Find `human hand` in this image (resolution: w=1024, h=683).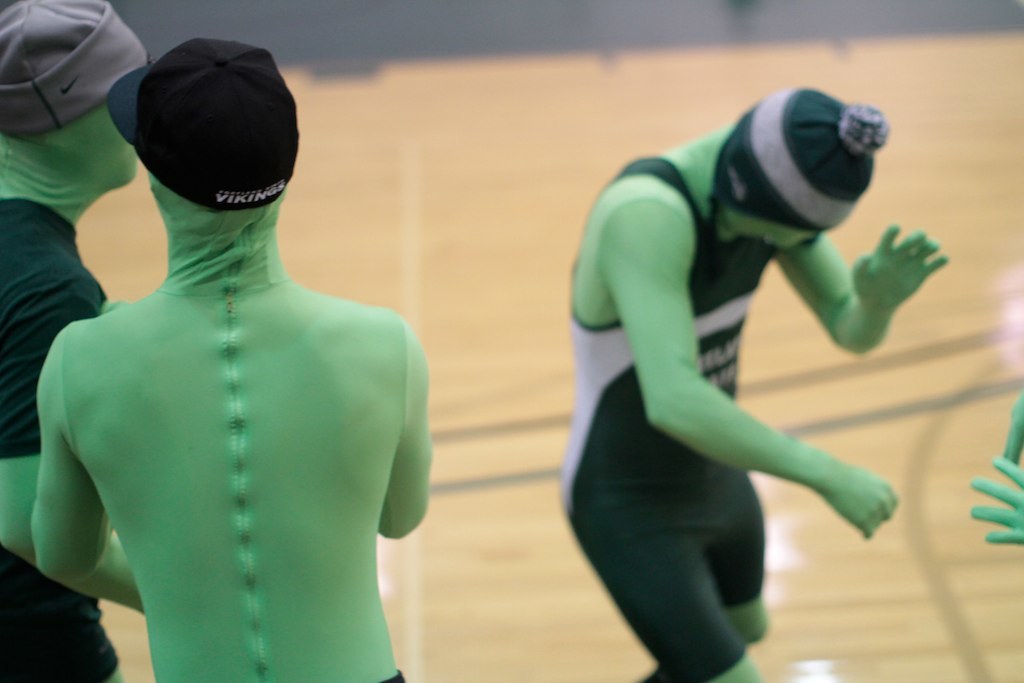
<box>857,211,947,323</box>.
